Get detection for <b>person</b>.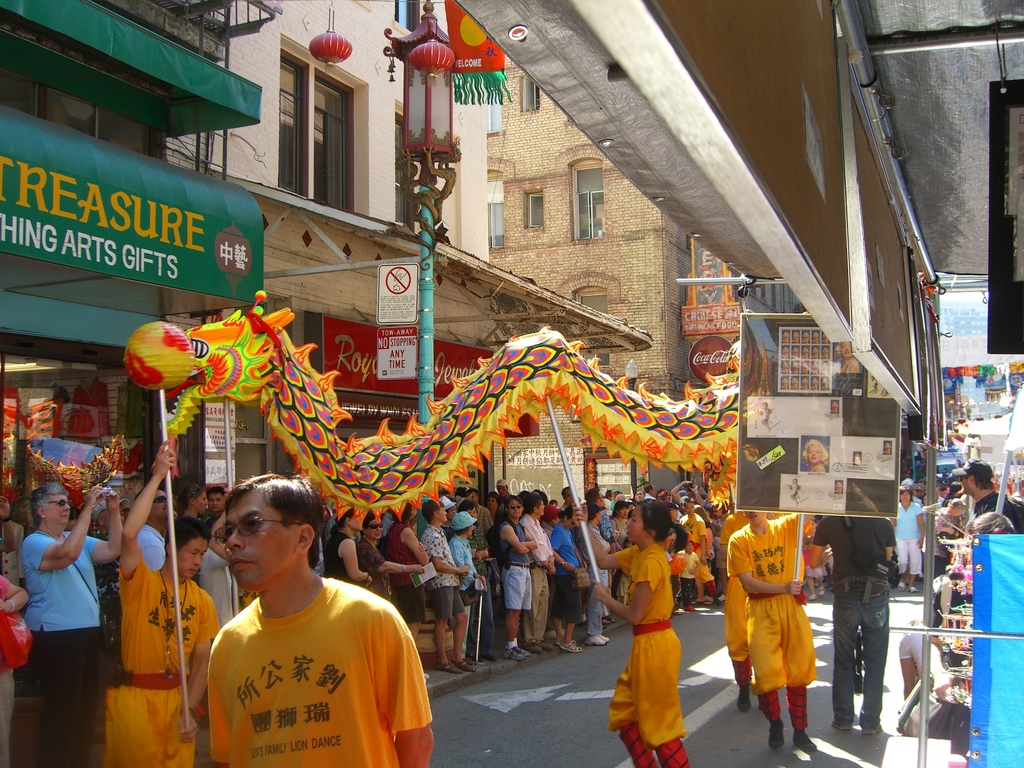
Detection: Rect(113, 441, 224, 767).
